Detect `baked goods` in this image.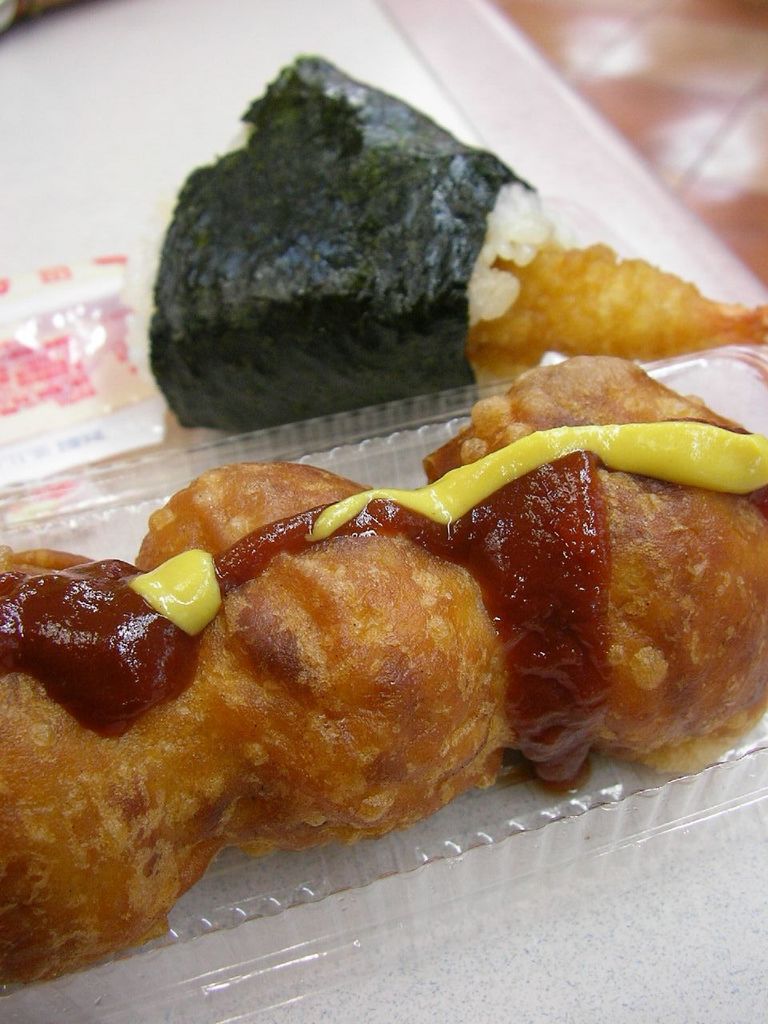
Detection: 0,350,767,978.
